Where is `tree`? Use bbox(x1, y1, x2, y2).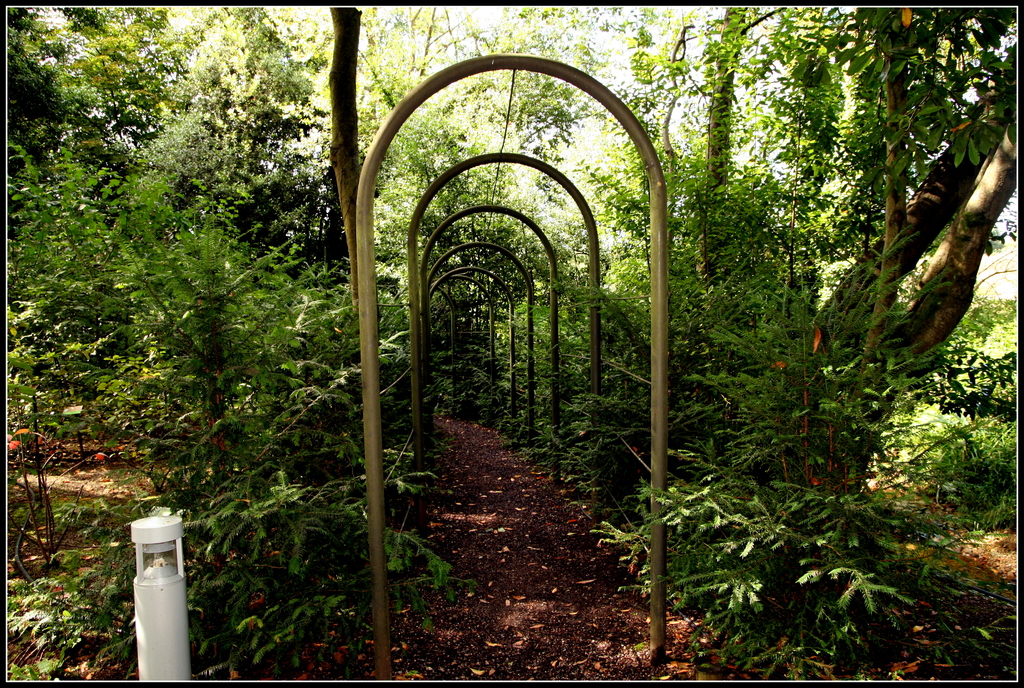
bbox(58, 1, 203, 249).
